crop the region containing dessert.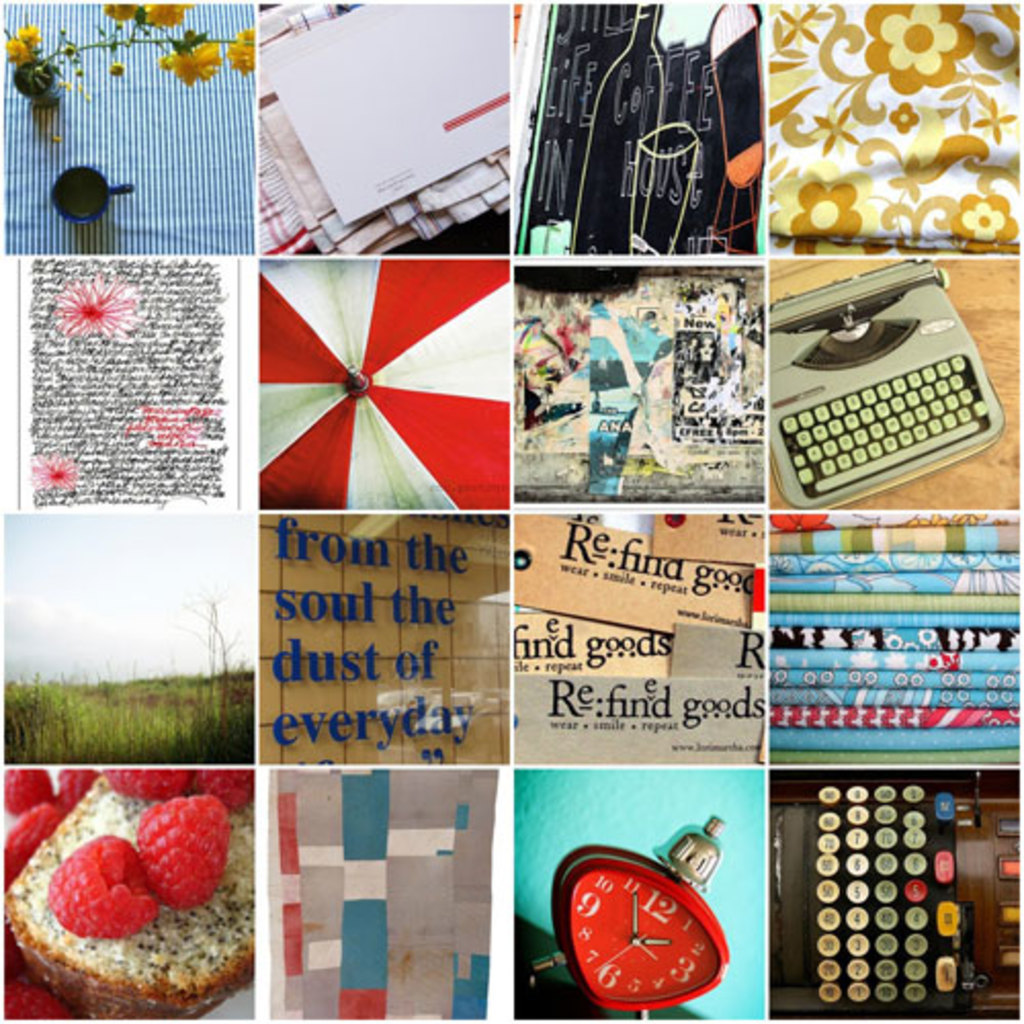
Crop region: [x1=25, y1=782, x2=250, y2=997].
